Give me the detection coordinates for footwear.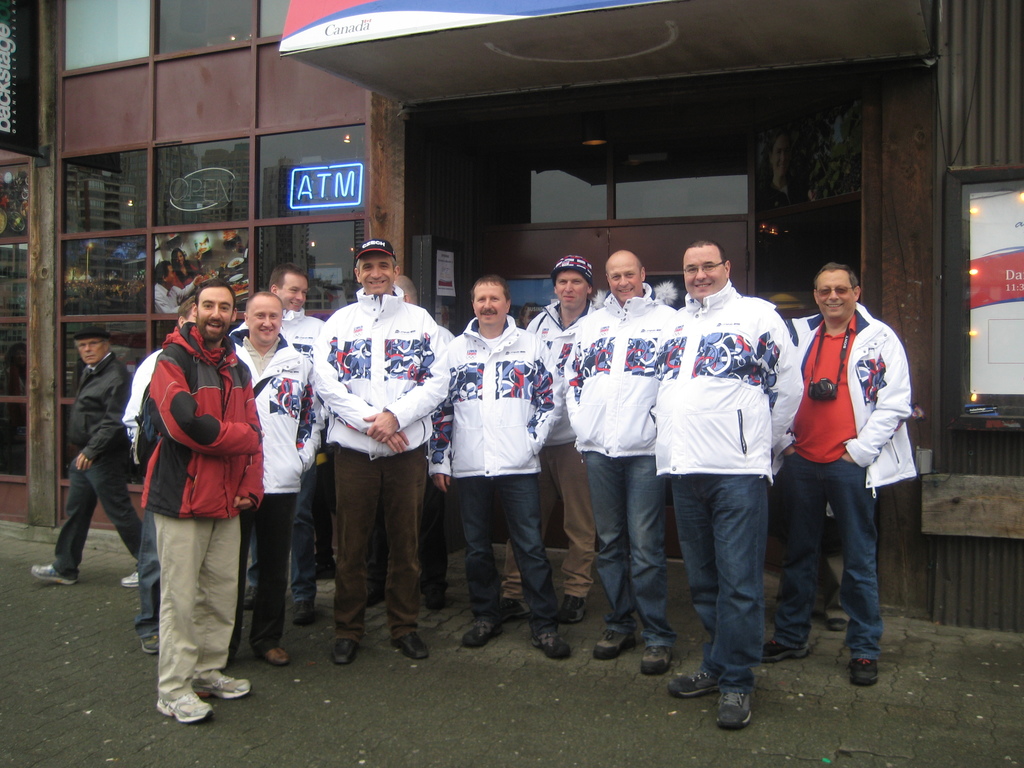
245,586,255,614.
